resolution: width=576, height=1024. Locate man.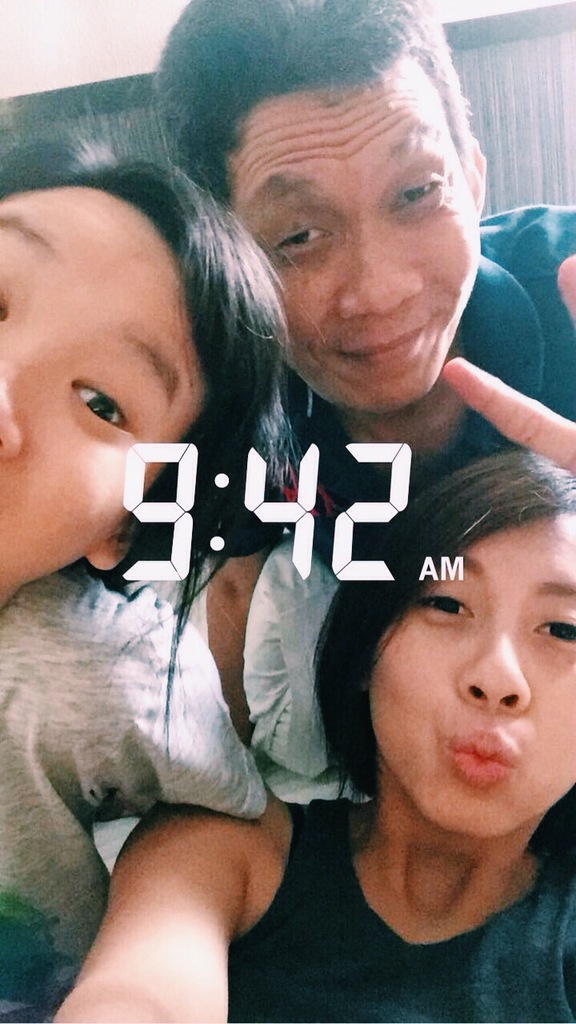
<region>62, 0, 575, 557</region>.
